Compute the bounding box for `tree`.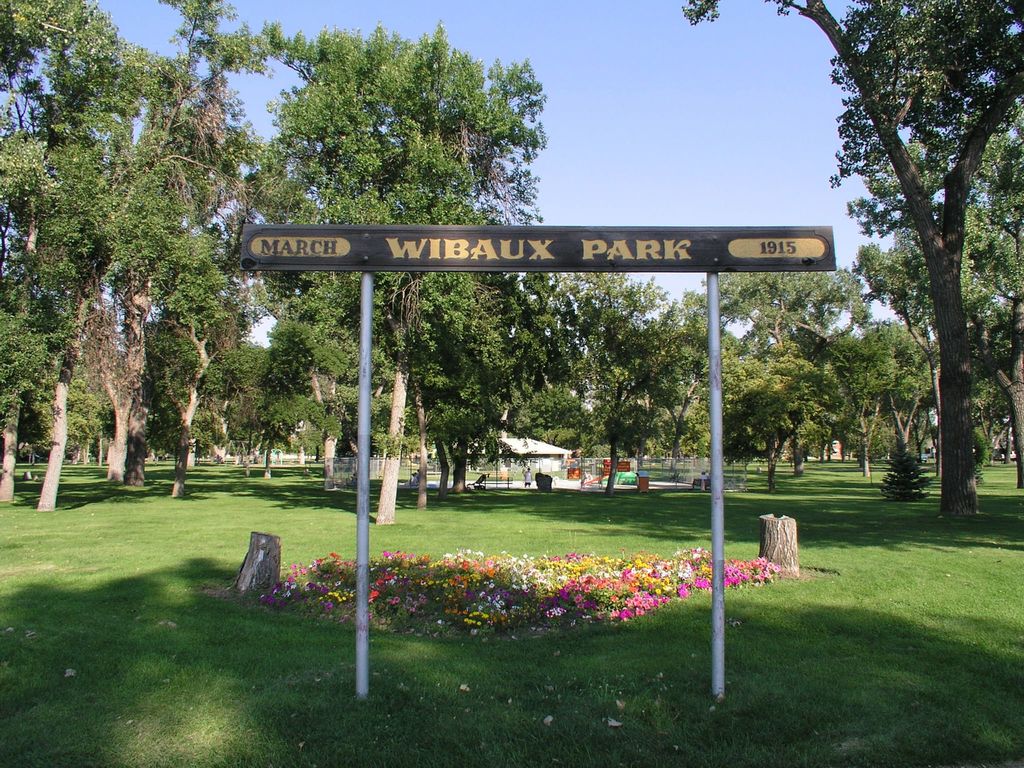
BBox(879, 167, 1023, 481).
